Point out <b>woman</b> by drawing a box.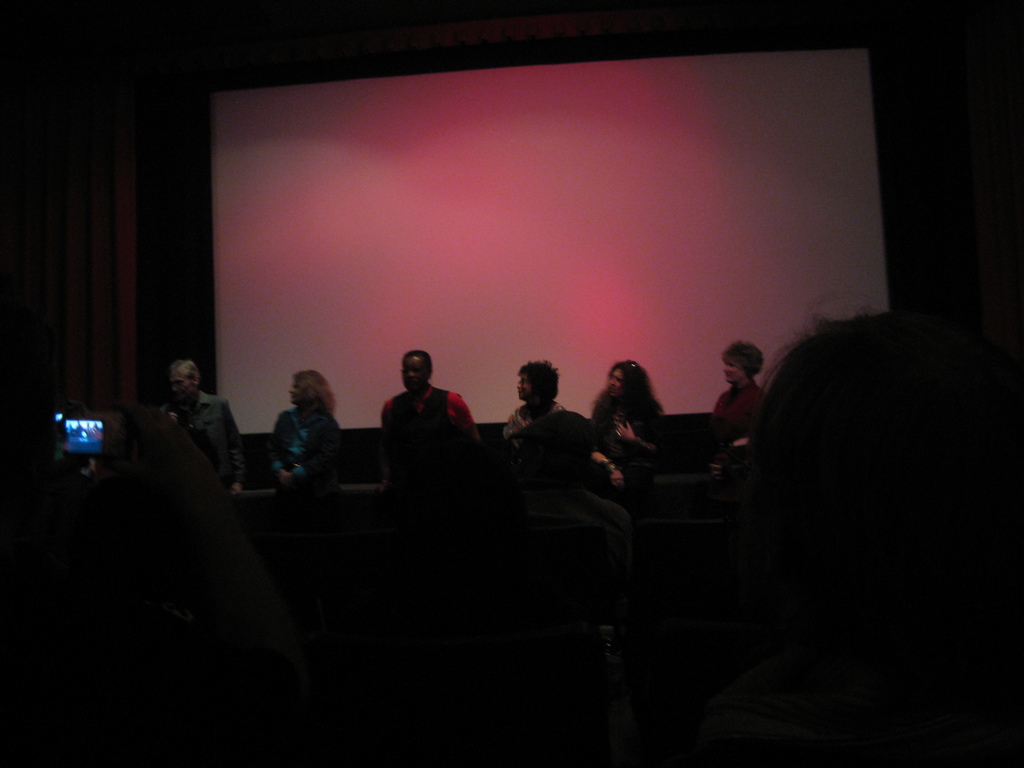
705 339 769 504.
